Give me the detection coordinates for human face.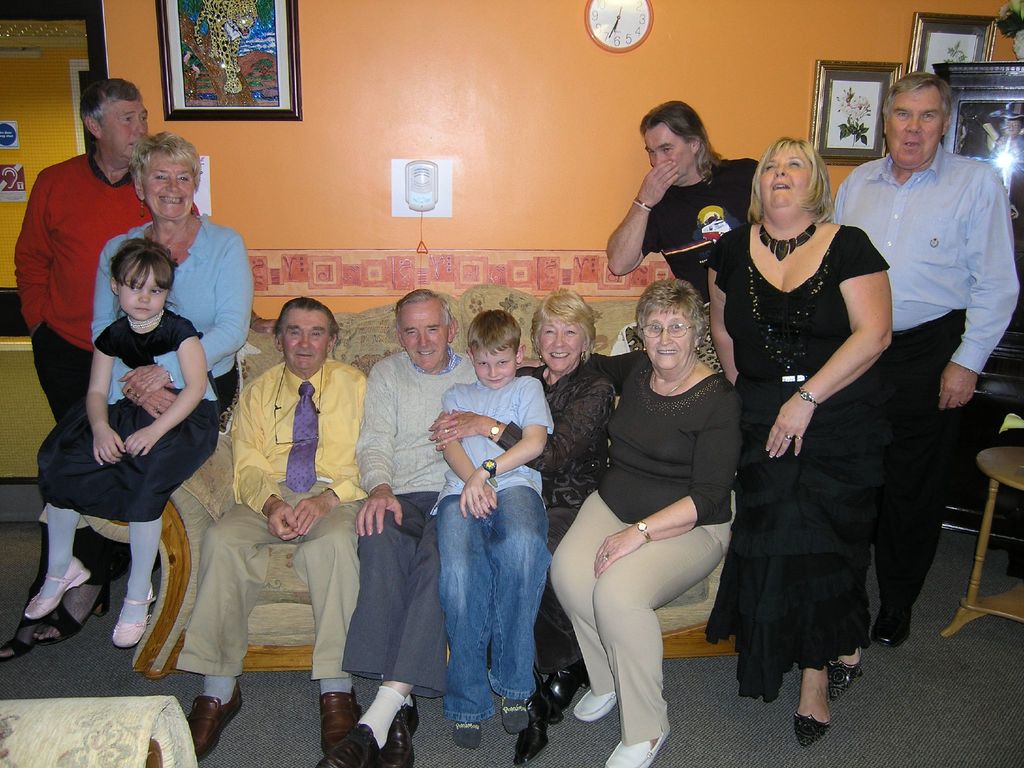
x1=643, y1=309, x2=700, y2=374.
